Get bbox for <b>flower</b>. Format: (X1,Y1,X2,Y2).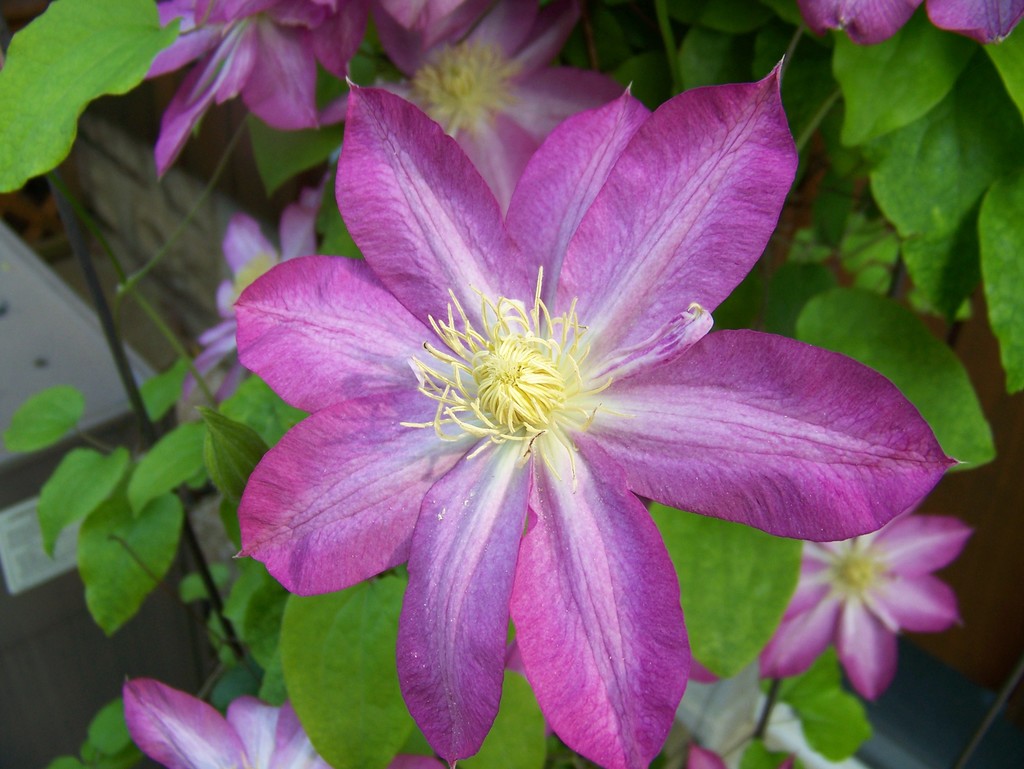
(181,173,332,408).
